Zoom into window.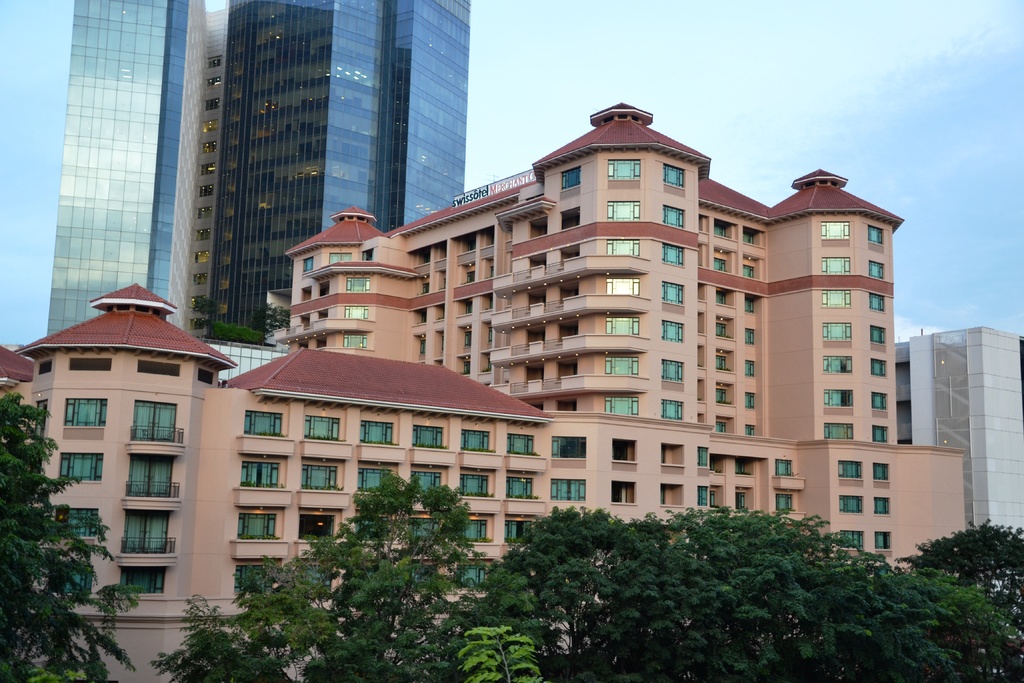
Zoom target: <region>56, 453, 104, 482</region>.
